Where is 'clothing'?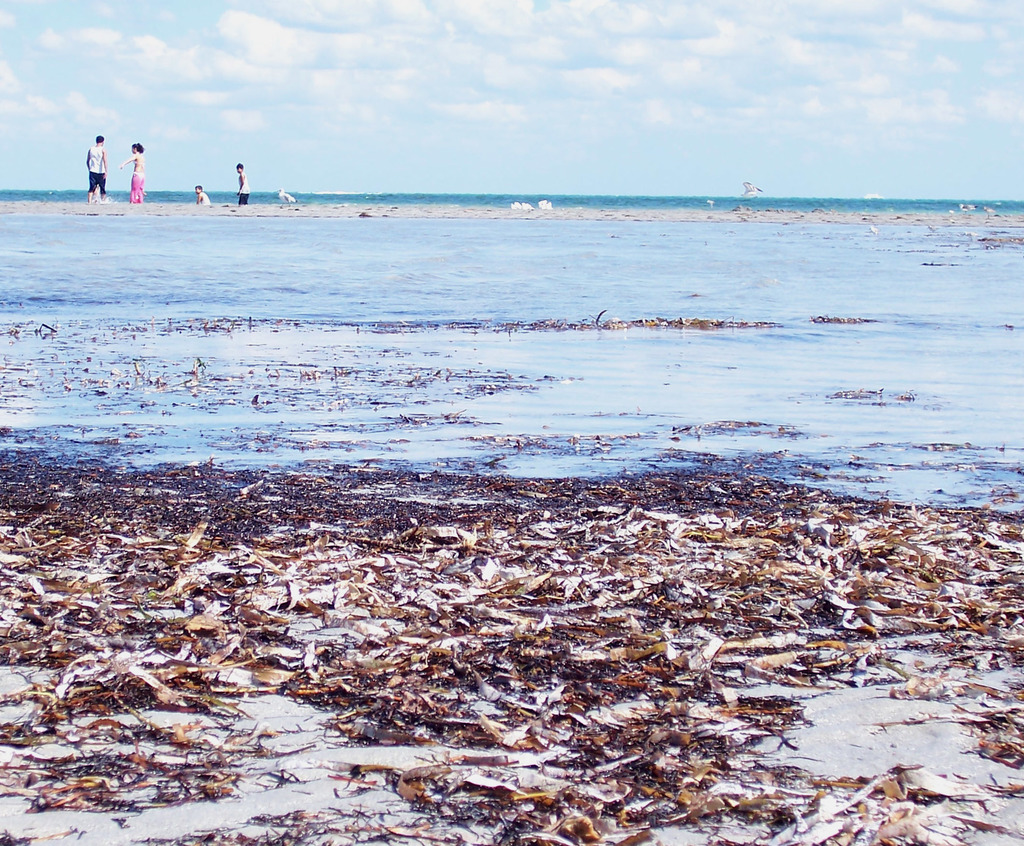
<bbox>239, 173, 250, 205</bbox>.
